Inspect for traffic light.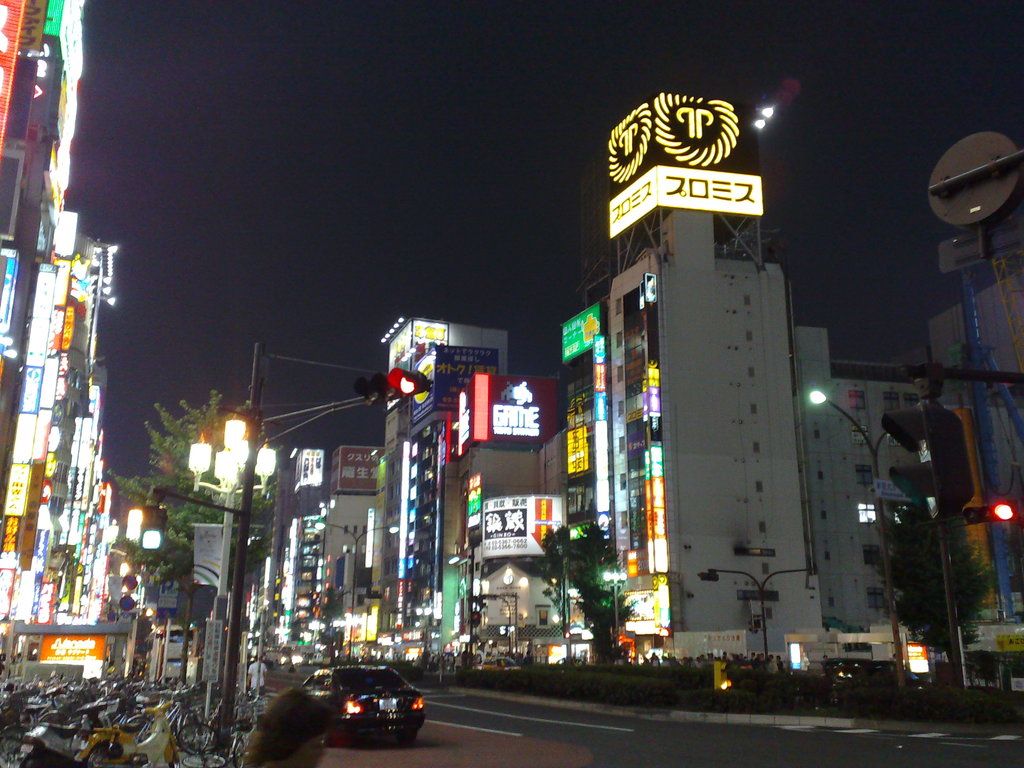
Inspection: l=351, t=364, r=428, b=397.
